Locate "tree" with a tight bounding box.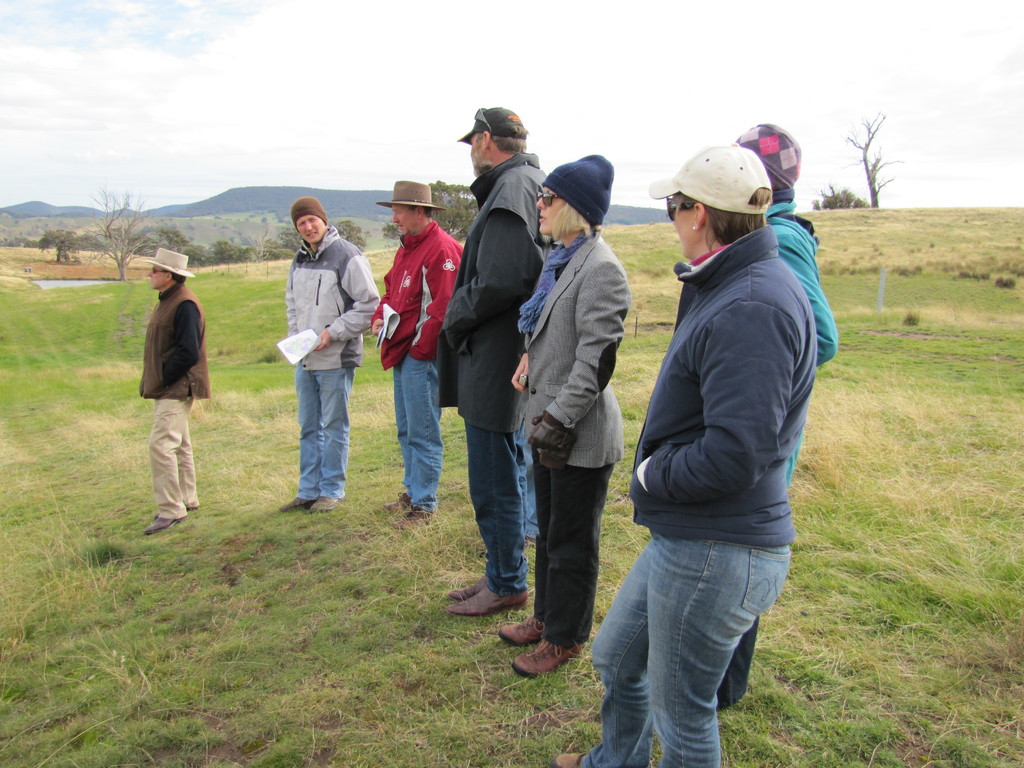
detection(811, 187, 872, 212).
